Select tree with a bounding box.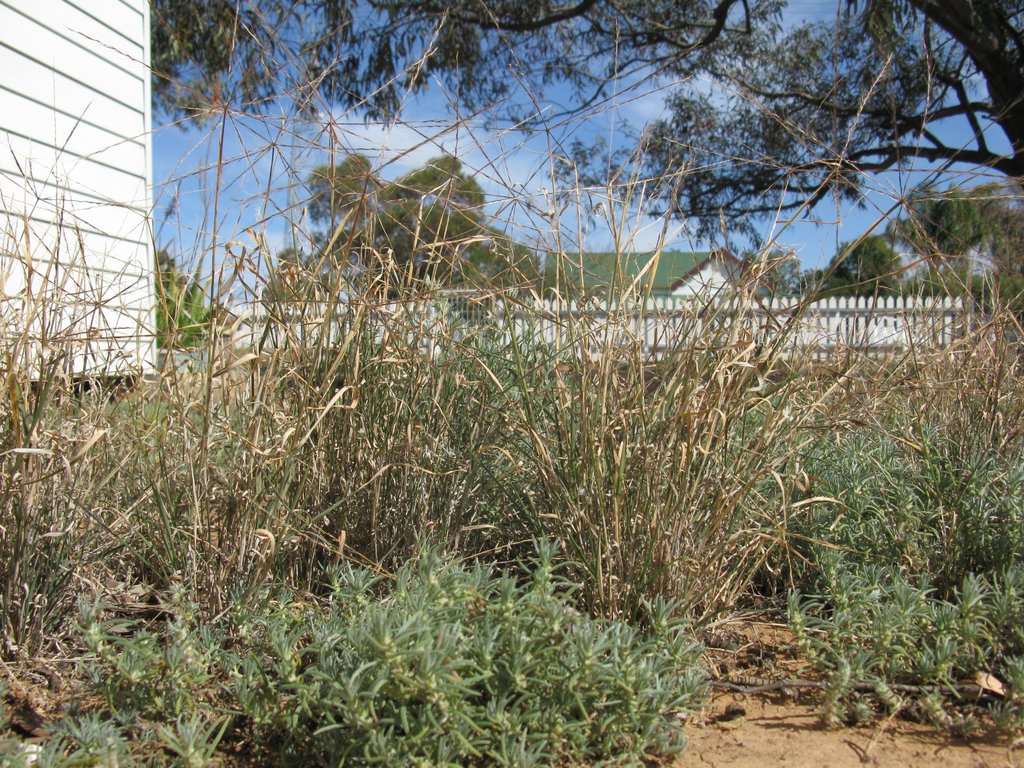
955 185 1023 305.
